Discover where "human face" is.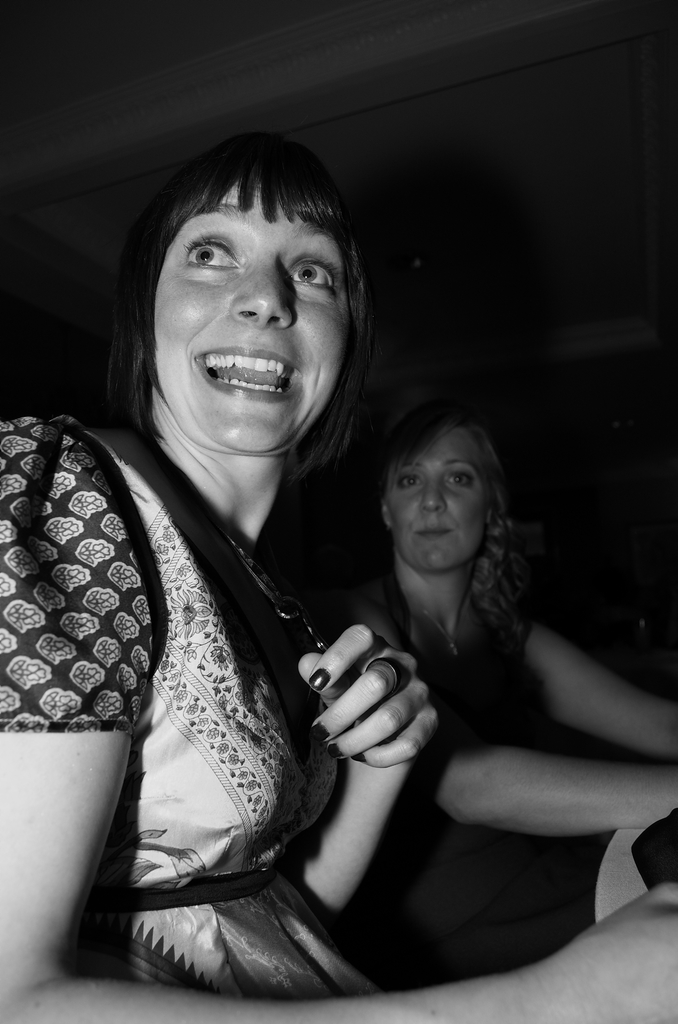
Discovered at <box>386,428,492,574</box>.
